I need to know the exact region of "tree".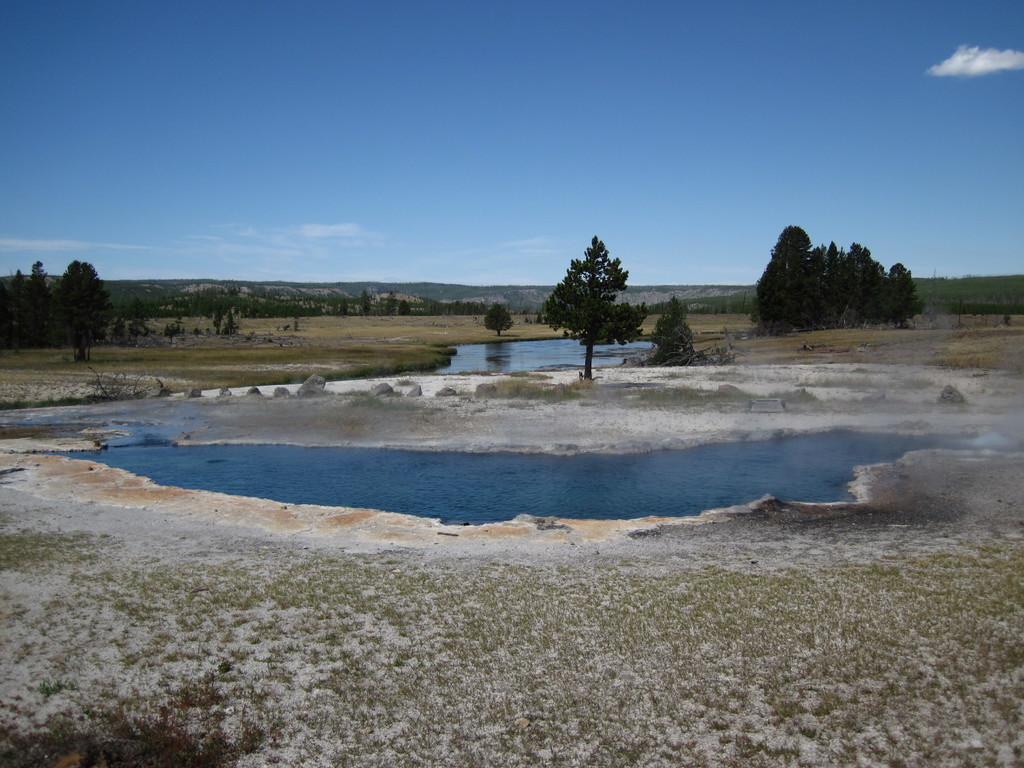
Region: [left=642, top=280, right=751, bottom=376].
